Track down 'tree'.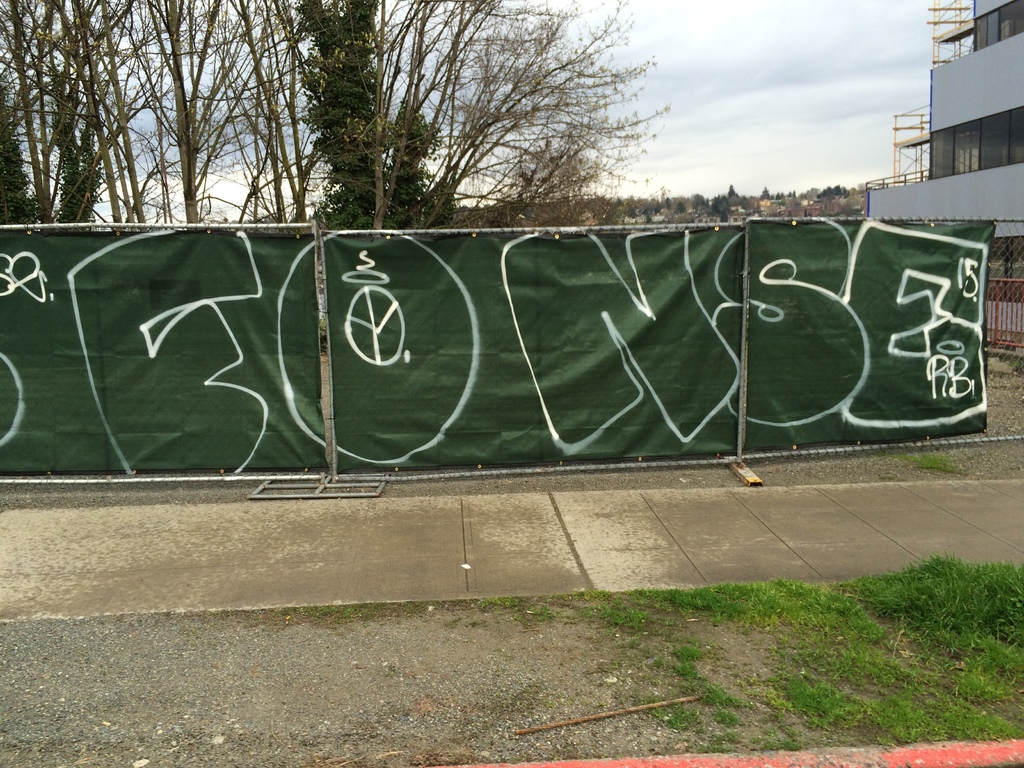
Tracked to 737, 193, 749, 209.
